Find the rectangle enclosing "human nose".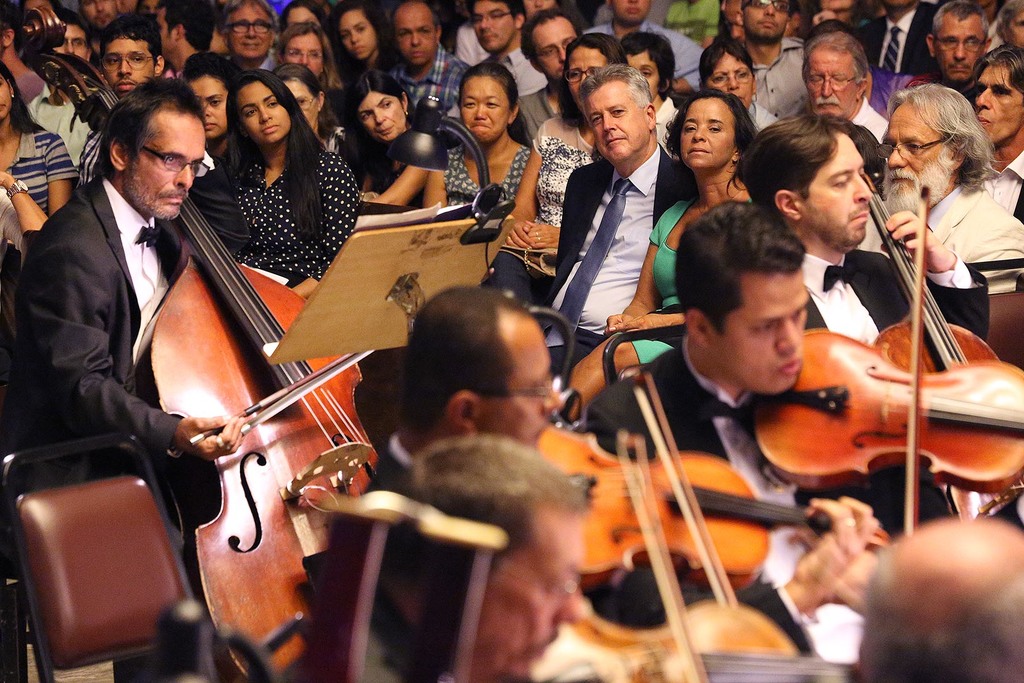
detection(604, 112, 618, 132).
